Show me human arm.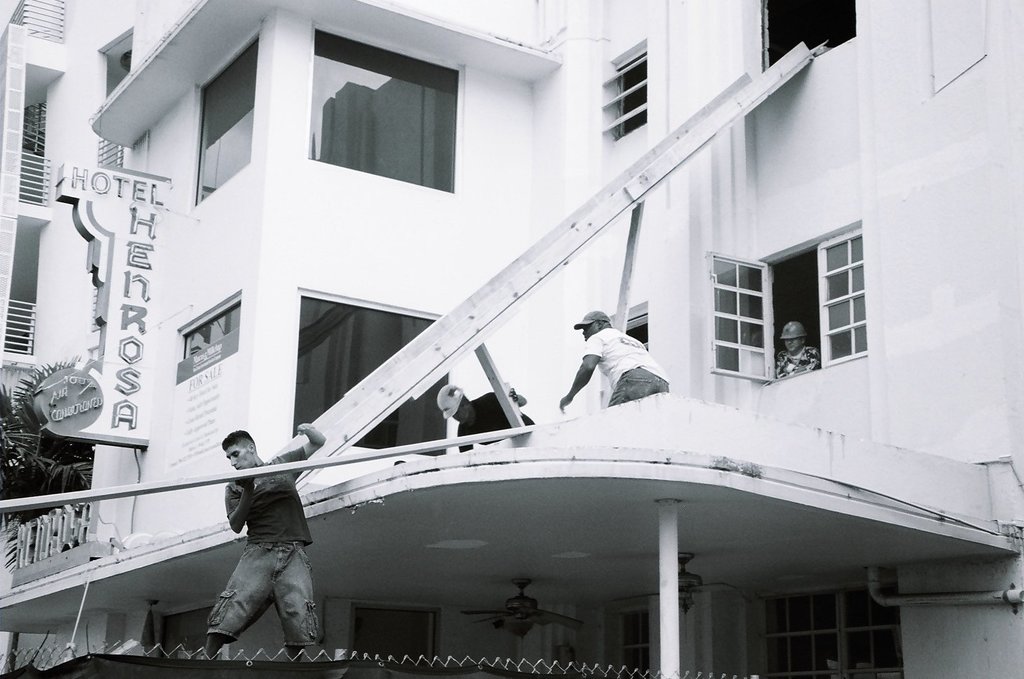
human arm is here: (481, 384, 529, 406).
